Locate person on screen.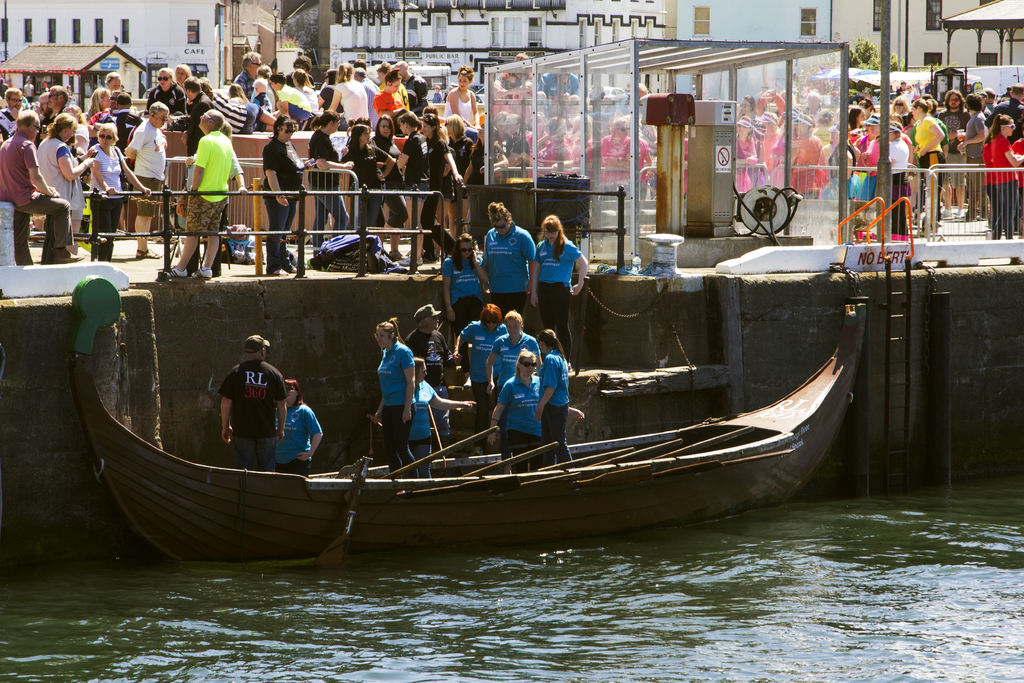
On screen at x1=98 y1=67 x2=125 y2=109.
